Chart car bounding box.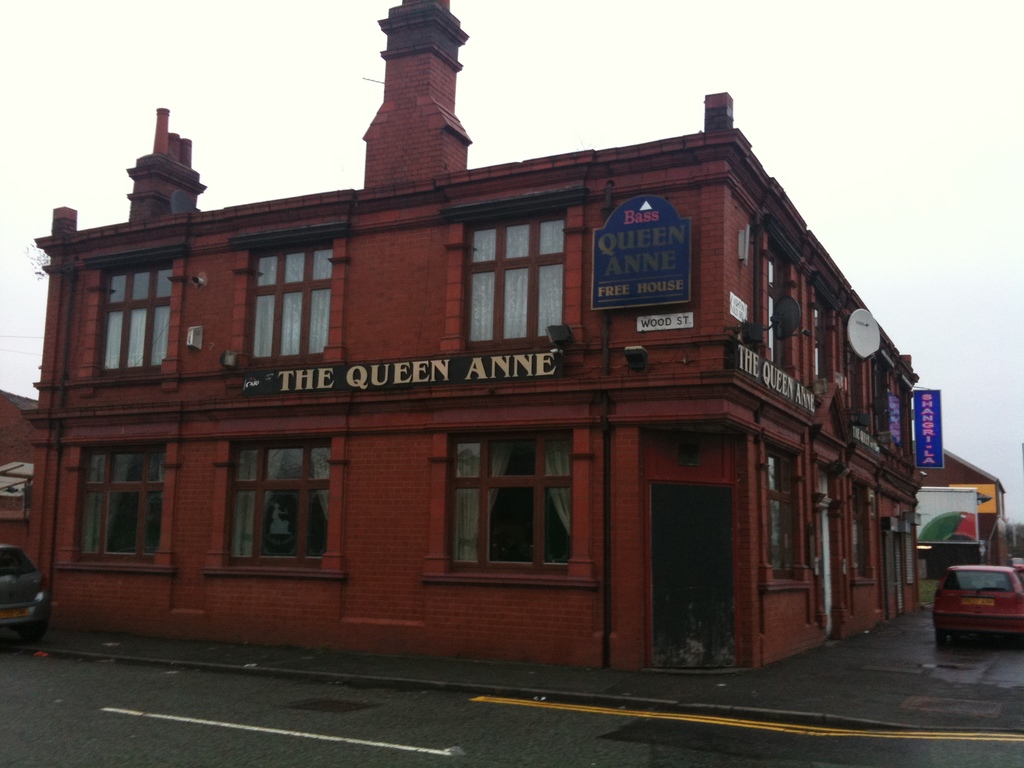
Charted: rect(936, 566, 1021, 659).
